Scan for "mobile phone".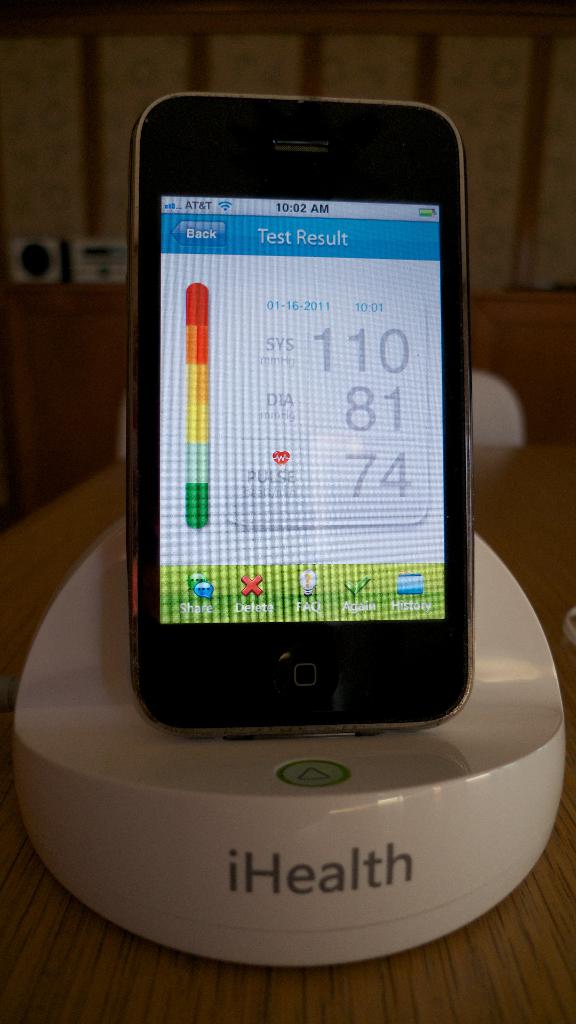
Scan result: [x1=115, y1=79, x2=490, y2=761].
